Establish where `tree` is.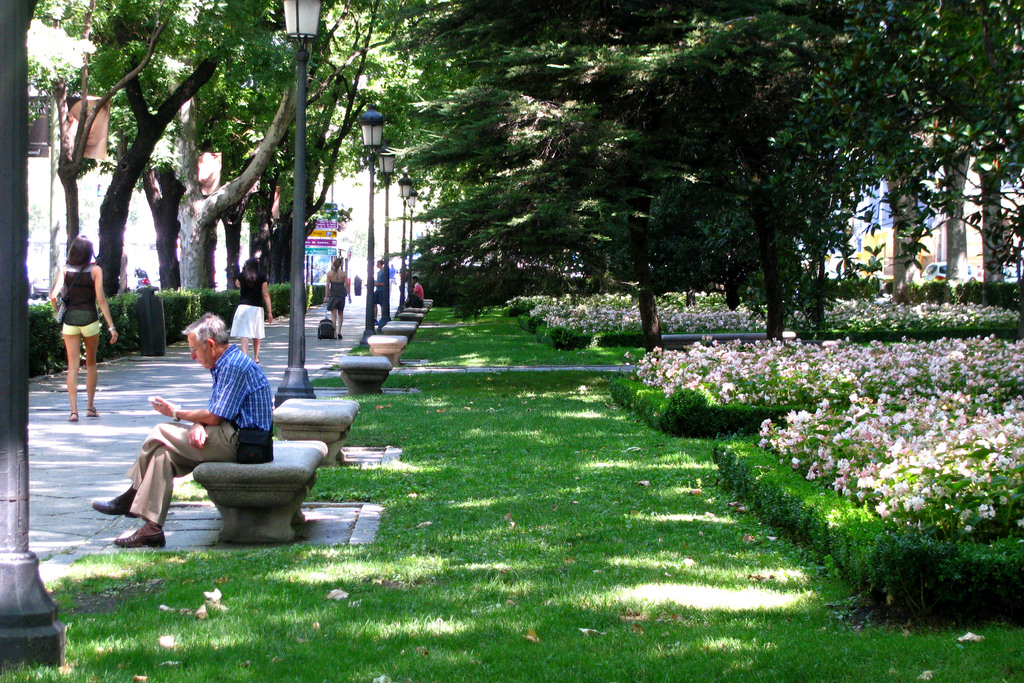
Established at 628:8:848:334.
